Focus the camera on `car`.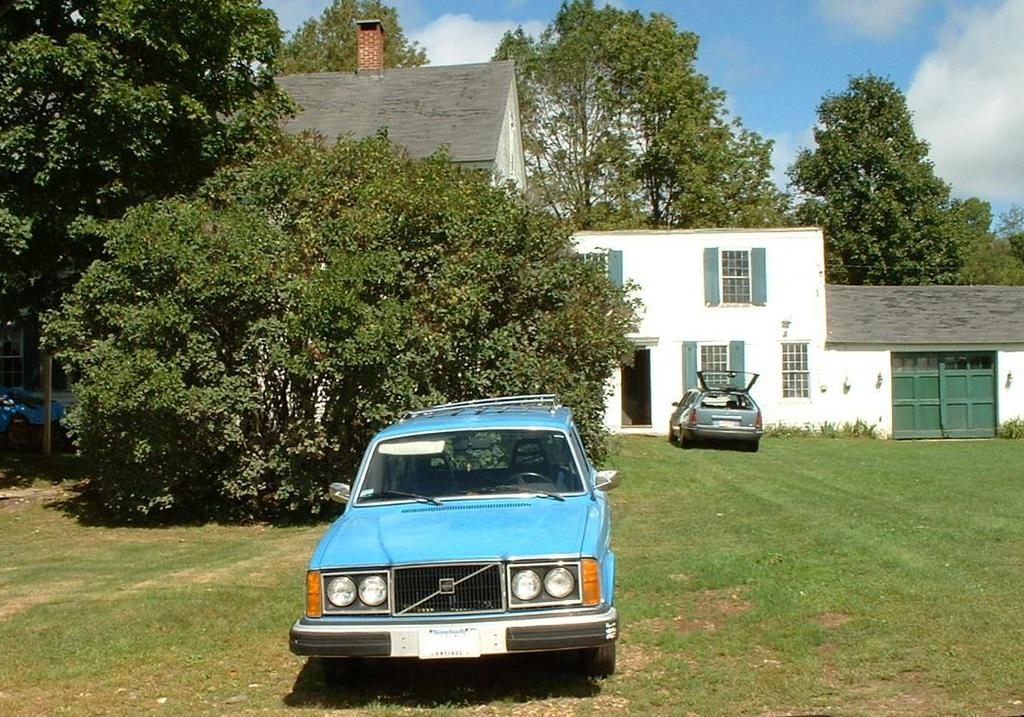
Focus region: (x1=667, y1=369, x2=763, y2=451).
